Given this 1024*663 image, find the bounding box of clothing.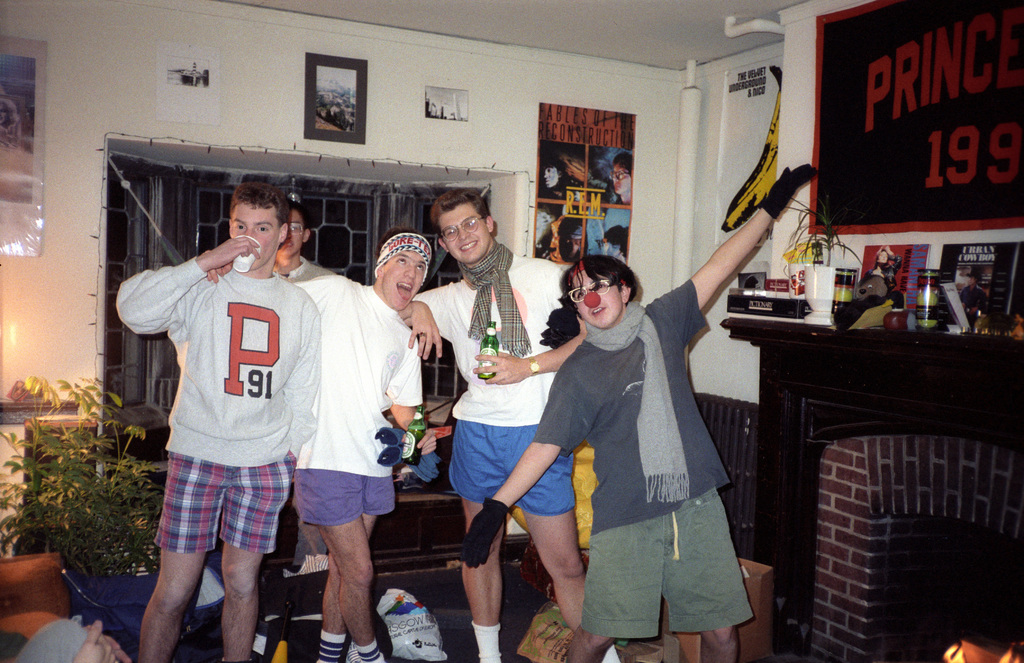
select_region(522, 259, 749, 621).
